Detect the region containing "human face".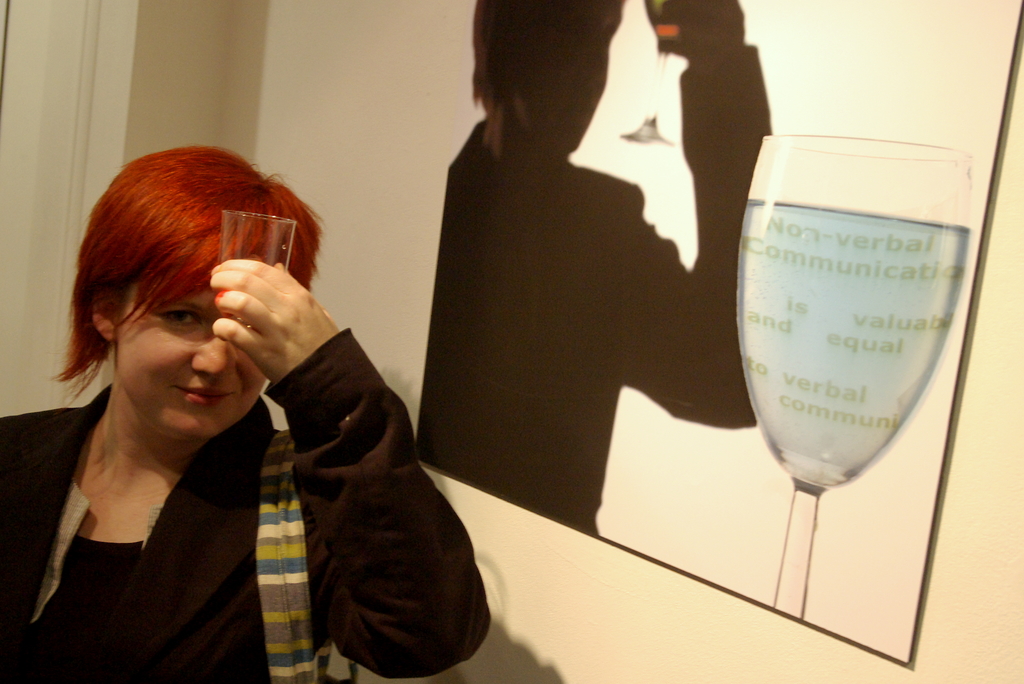
left=117, top=287, right=268, bottom=437.
